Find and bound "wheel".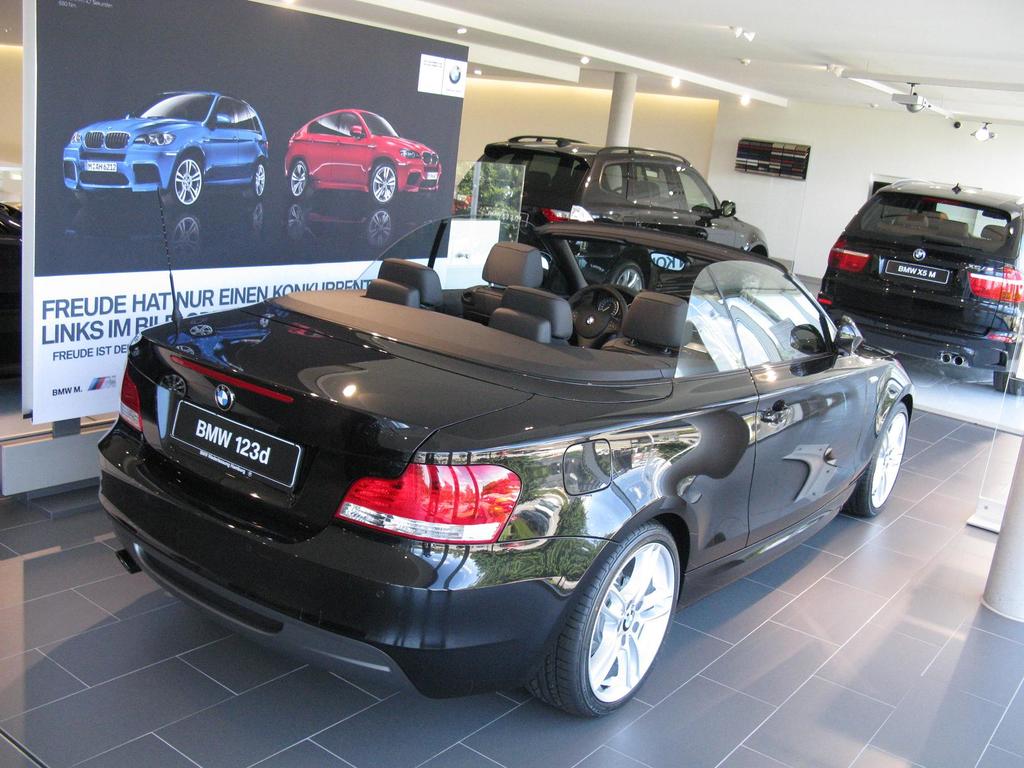
Bound: detection(165, 156, 207, 209).
